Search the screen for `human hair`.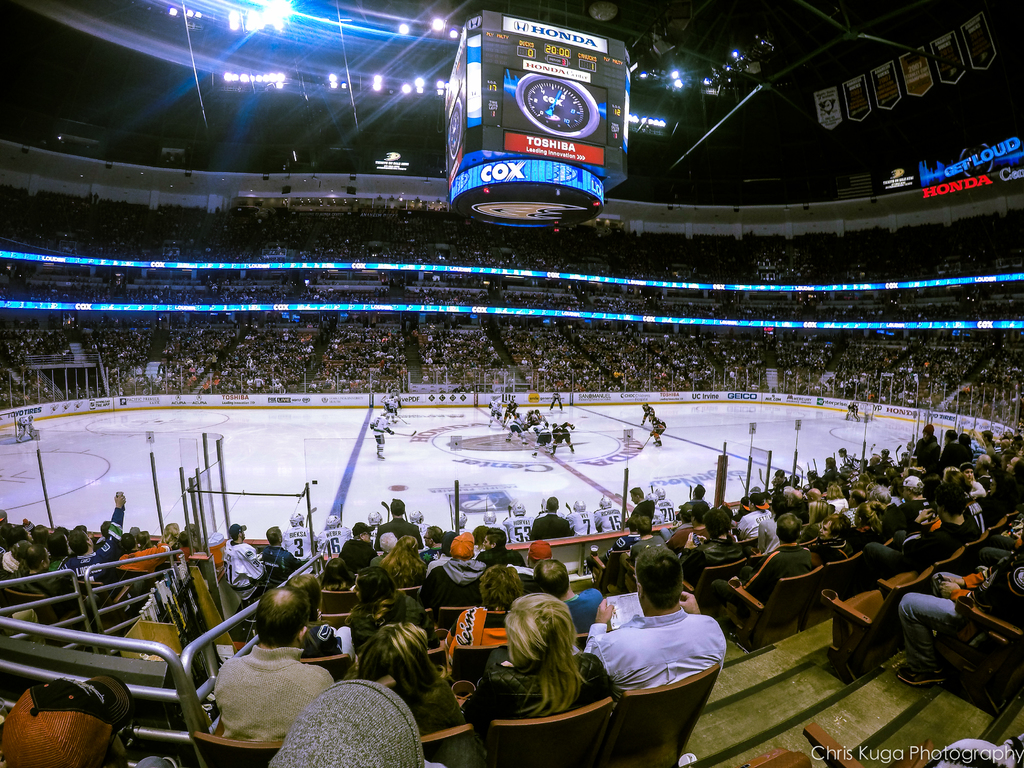
Found at rect(70, 529, 89, 559).
